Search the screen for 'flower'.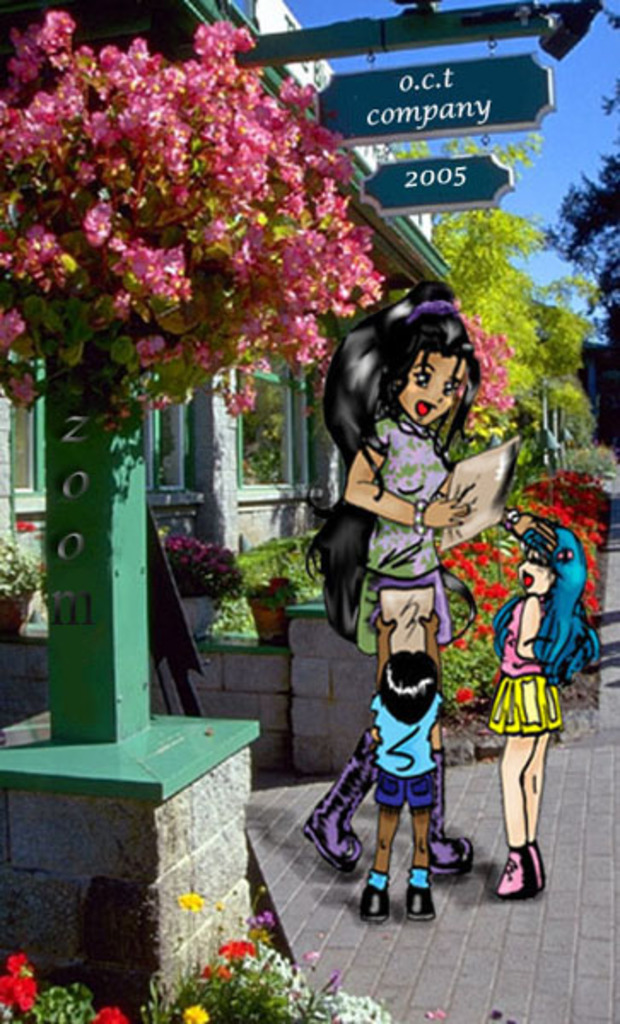
Found at bbox=(181, 1007, 205, 1022).
